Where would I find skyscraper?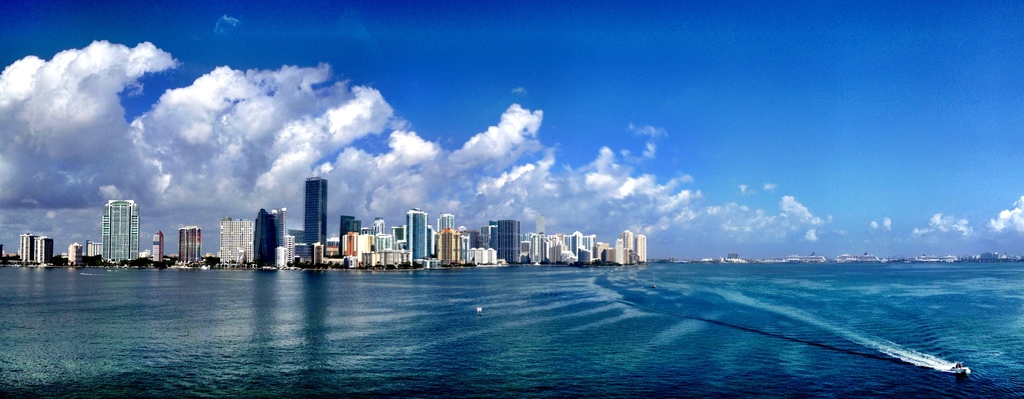
At 405/208/424/263.
